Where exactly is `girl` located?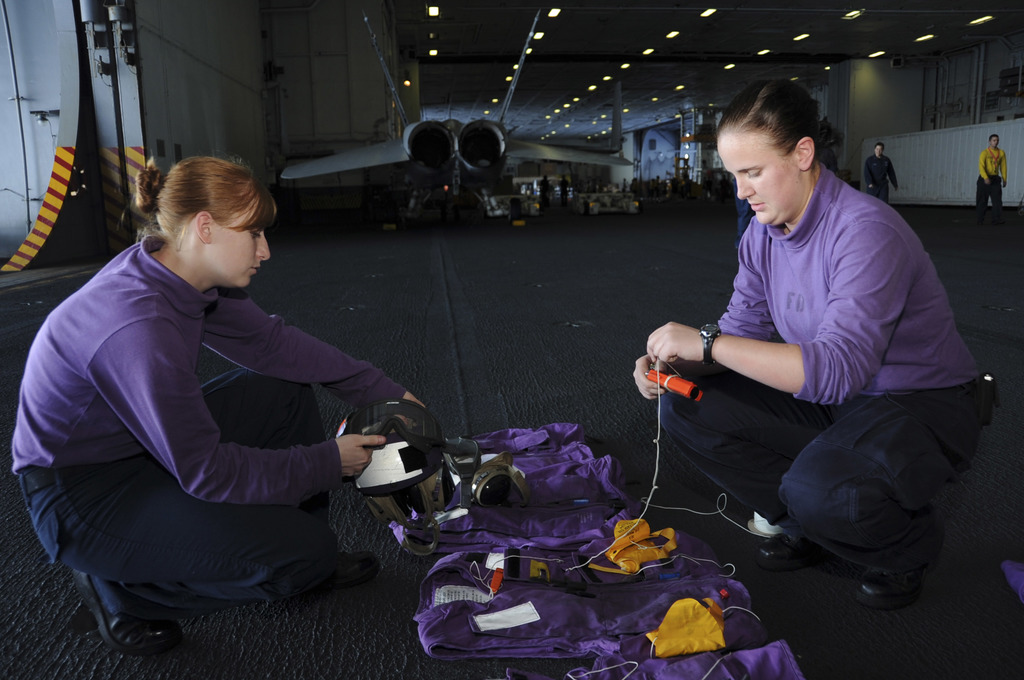
Its bounding box is 9, 160, 424, 650.
